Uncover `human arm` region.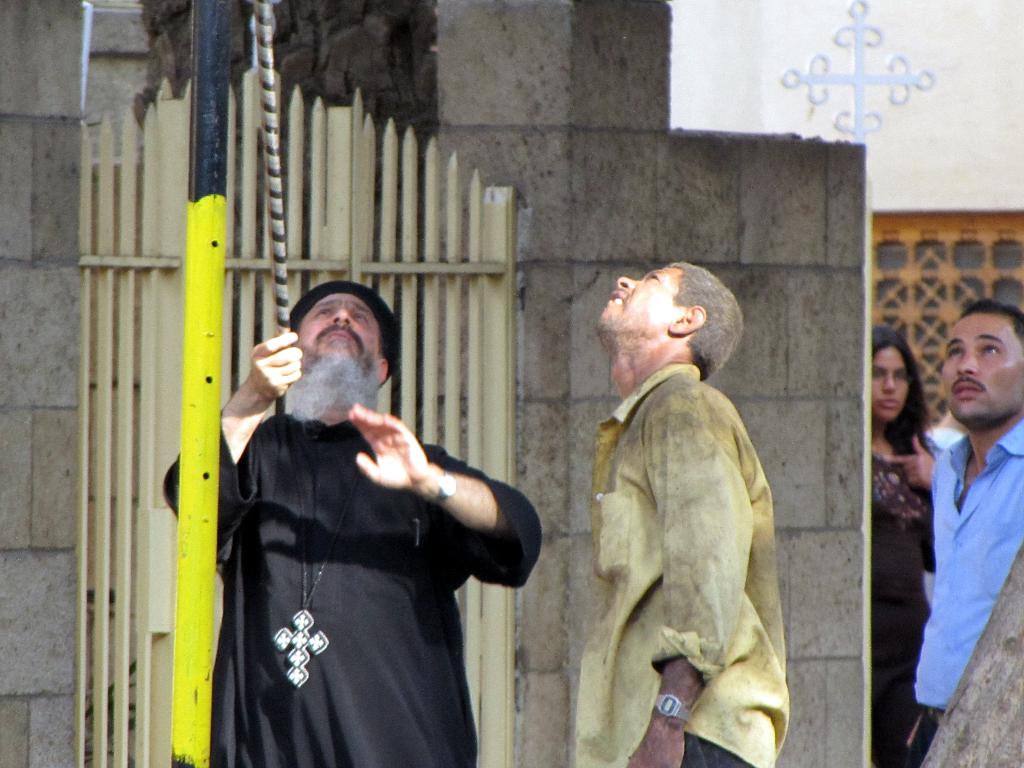
Uncovered: (left=883, top=427, right=932, bottom=496).
